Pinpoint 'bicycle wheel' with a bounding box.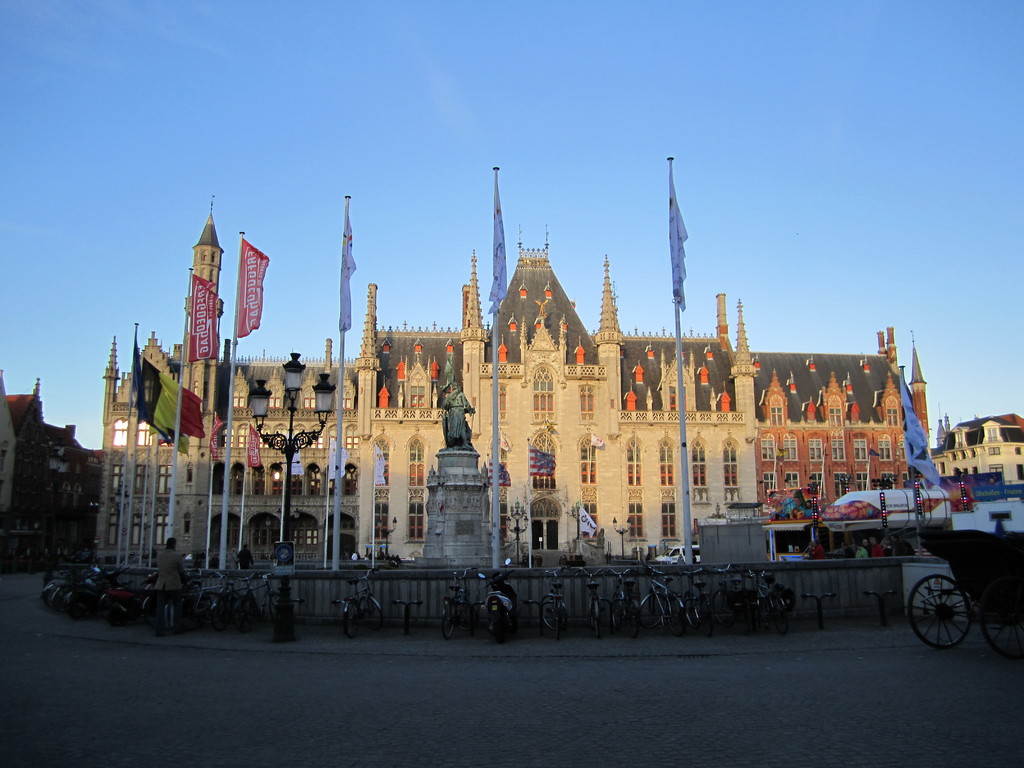
bbox=[640, 595, 669, 628].
